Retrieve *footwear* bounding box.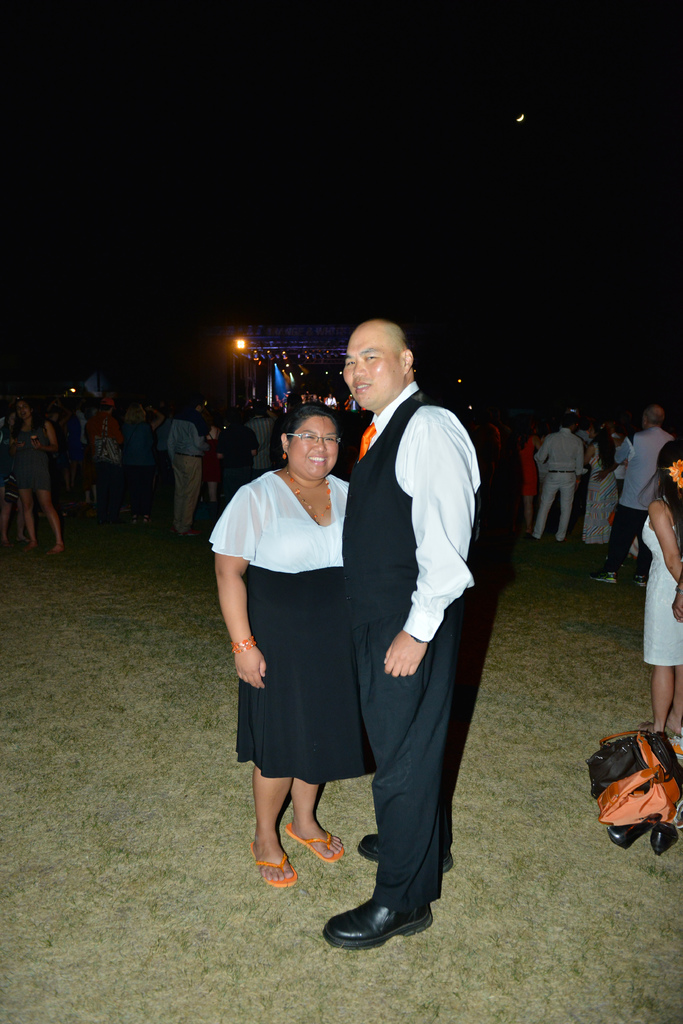
Bounding box: [x1=595, y1=566, x2=620, y2=586].
